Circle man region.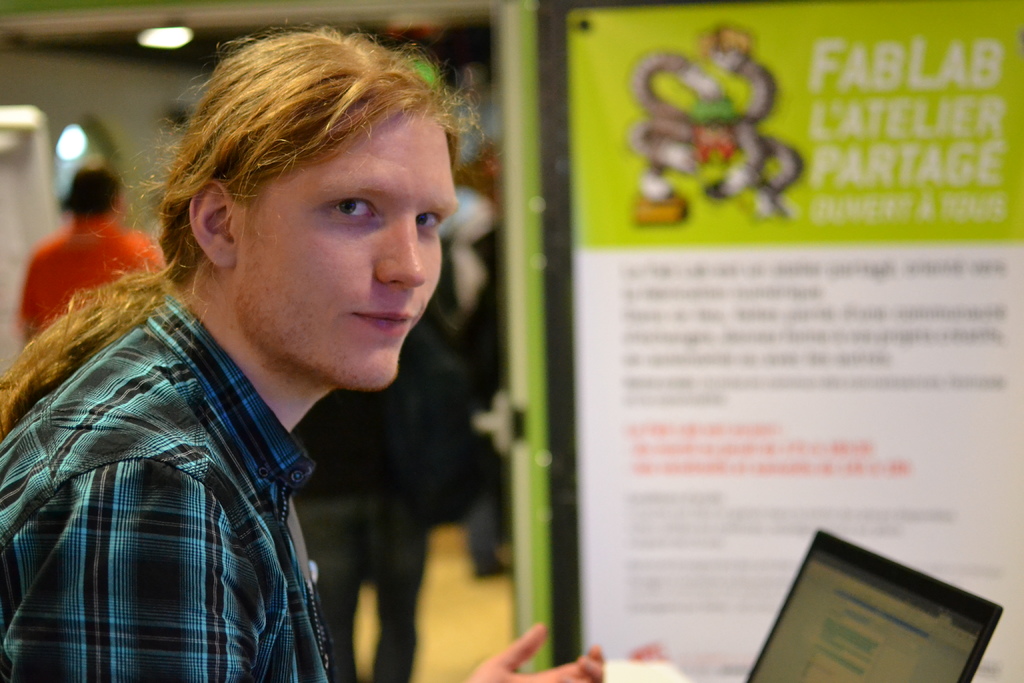
Region: x1=17 y1=162 x2=165 y2=343.
